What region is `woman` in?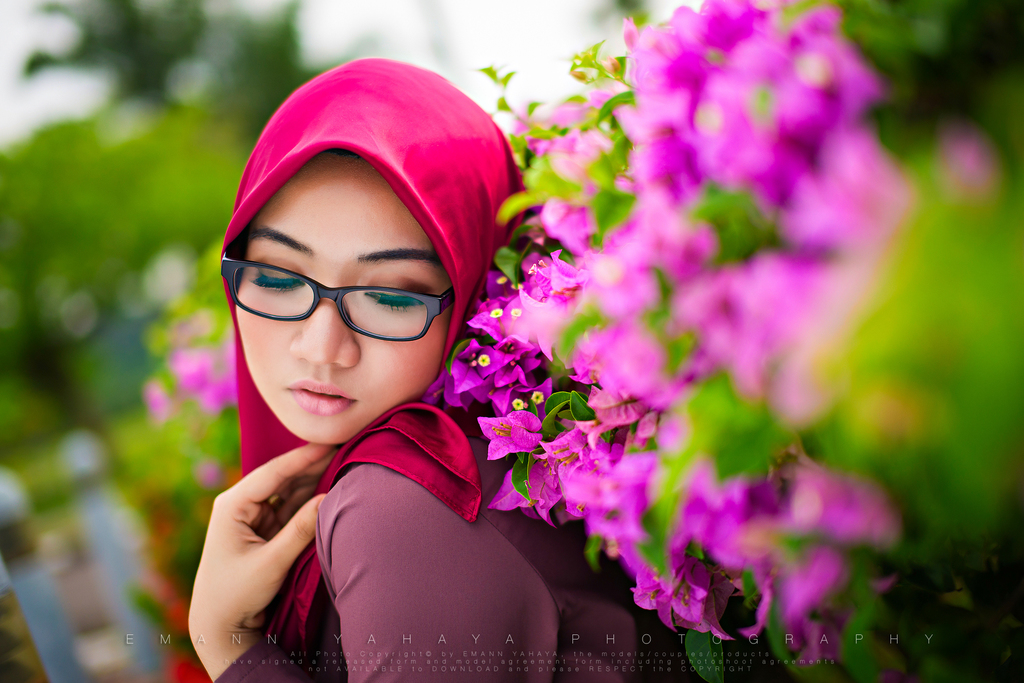
175,35,659,682.
